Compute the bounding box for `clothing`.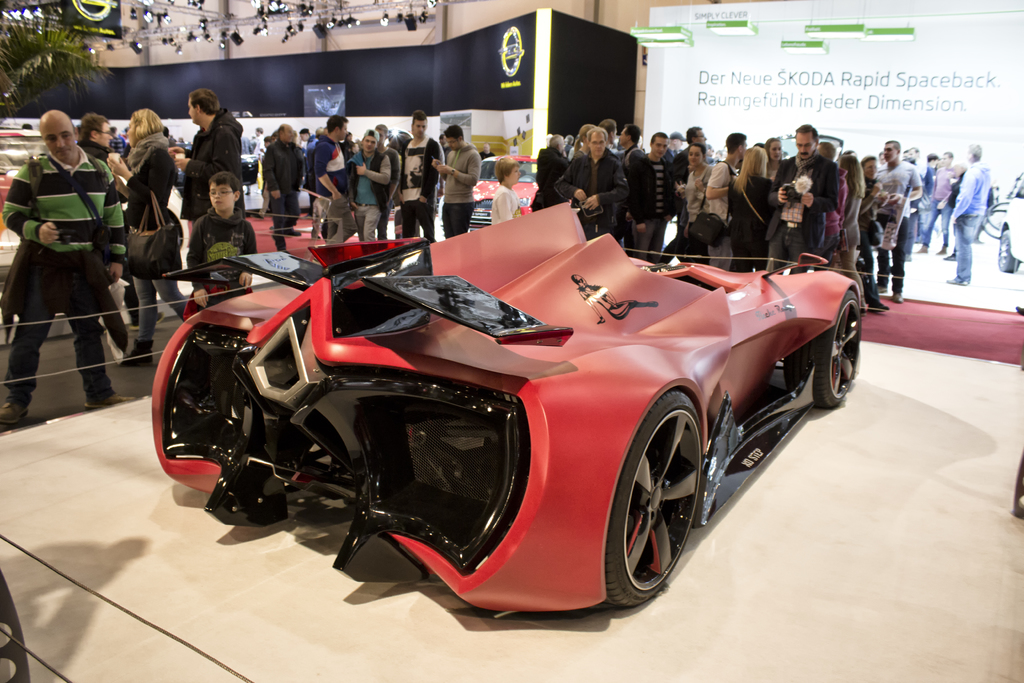
detection(943, 158, 995, 283).
